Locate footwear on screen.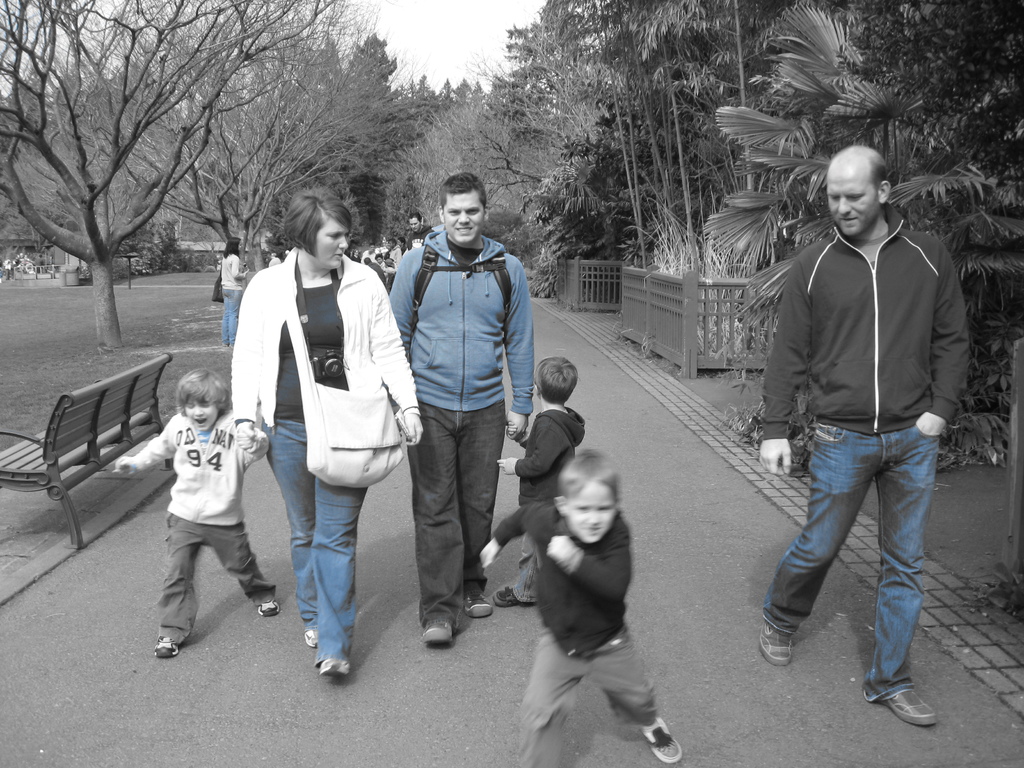
On screen at pyautogui.locateOnScreen(149, 637, 177, 659).
